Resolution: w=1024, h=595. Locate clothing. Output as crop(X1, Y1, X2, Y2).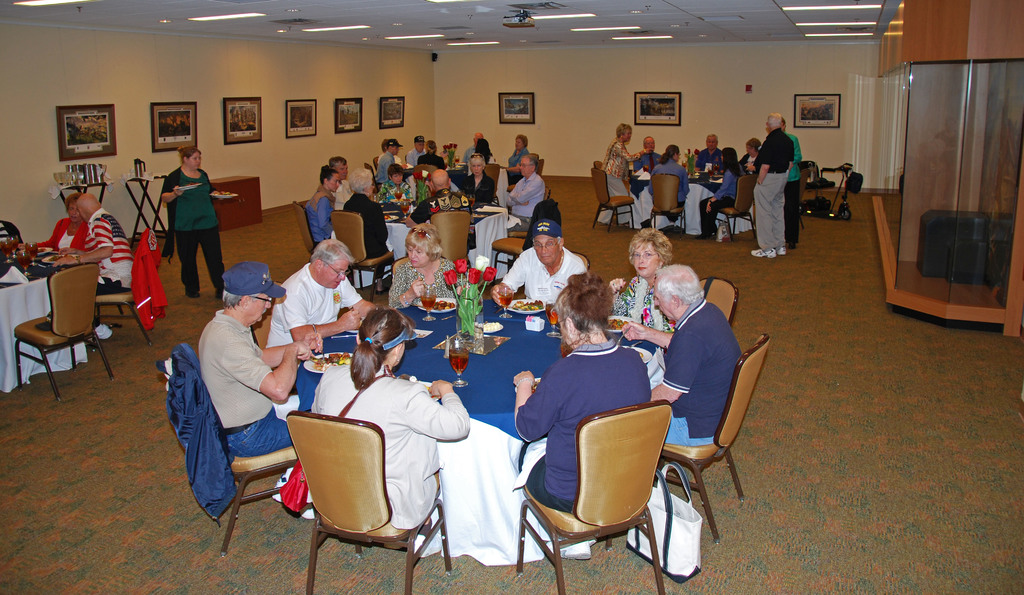
crop(514, 343, 652, 510).
